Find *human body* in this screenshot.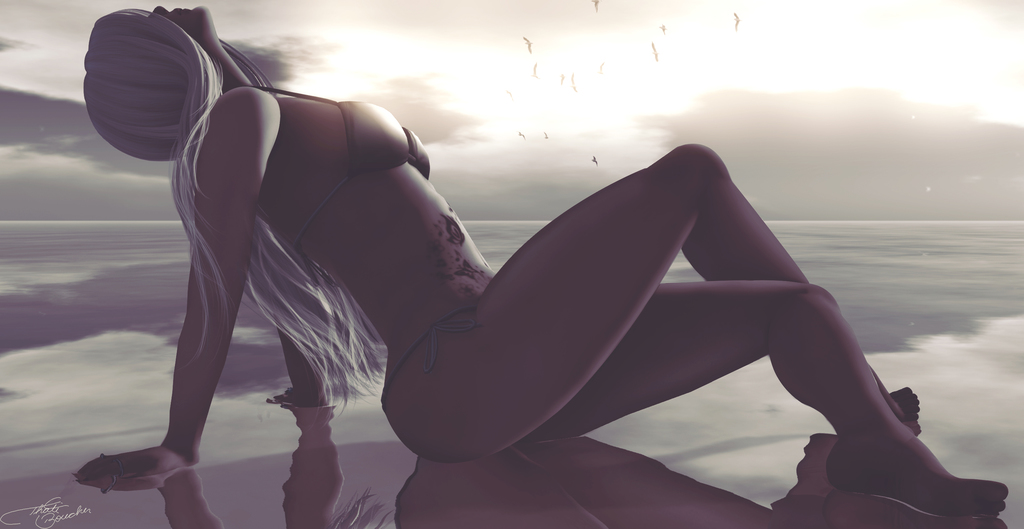
The bounding box for *human body* is (left=70, top=4, right=1009, bottom=520).
